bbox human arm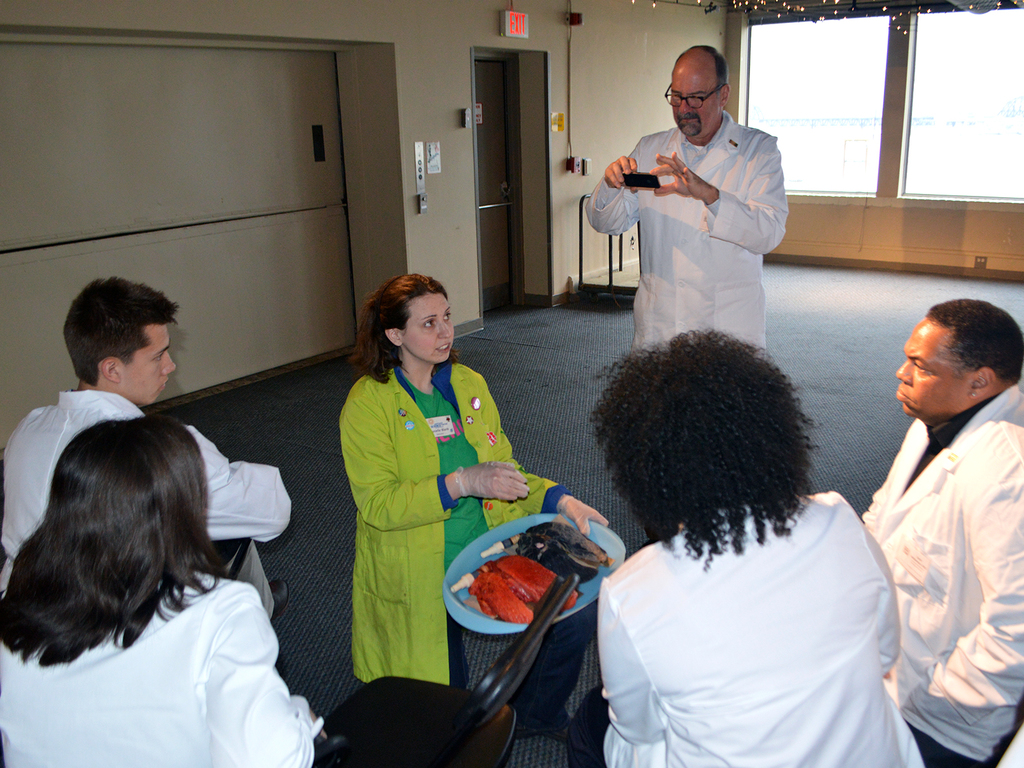
left=201, top=429, right=291, bottom=544
